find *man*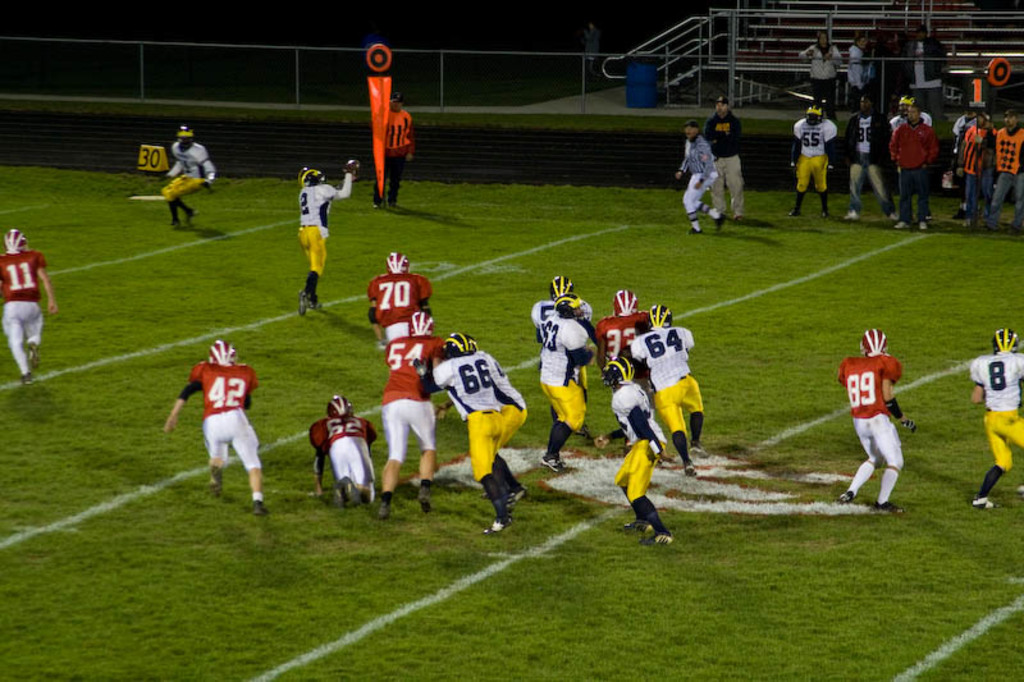
locate(367, 253, 434, 345)
